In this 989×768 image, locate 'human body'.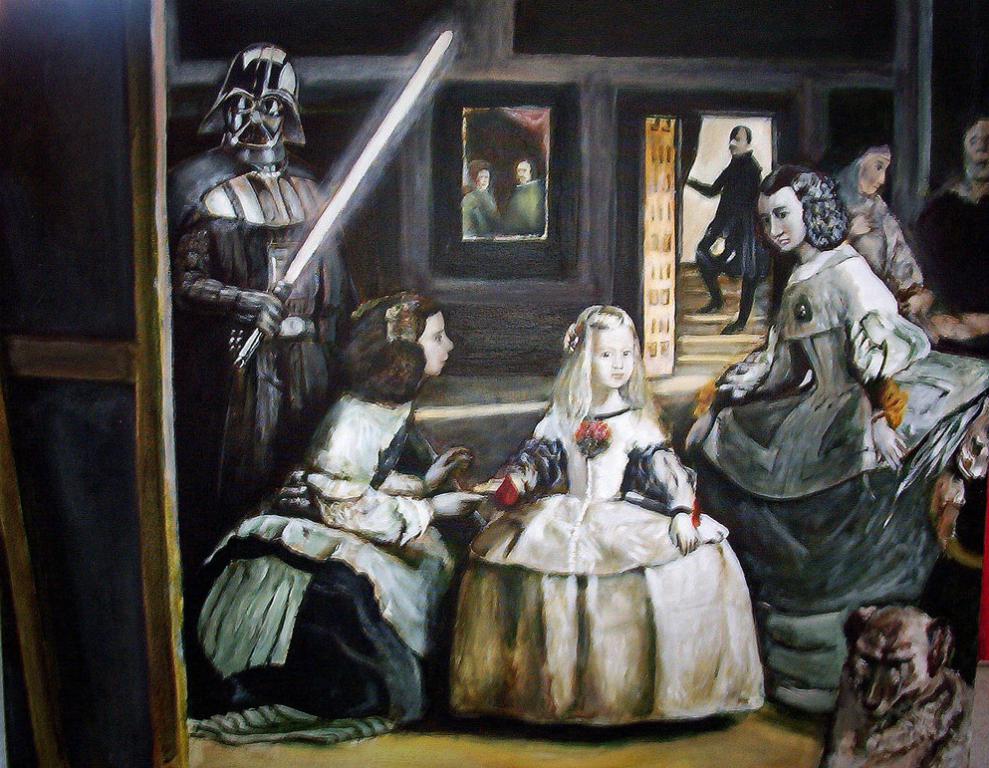
Bounding box: x1=459 y1=183 x2=507 y2=237.
